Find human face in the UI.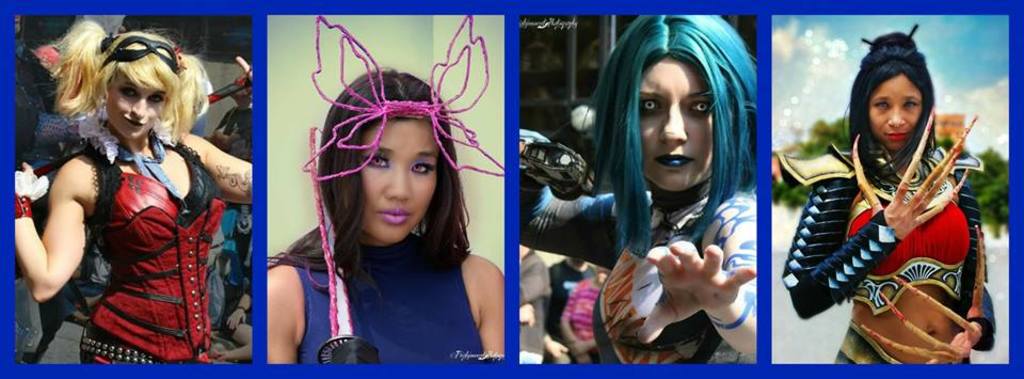
UI element at [636, 58, 717, 199].
